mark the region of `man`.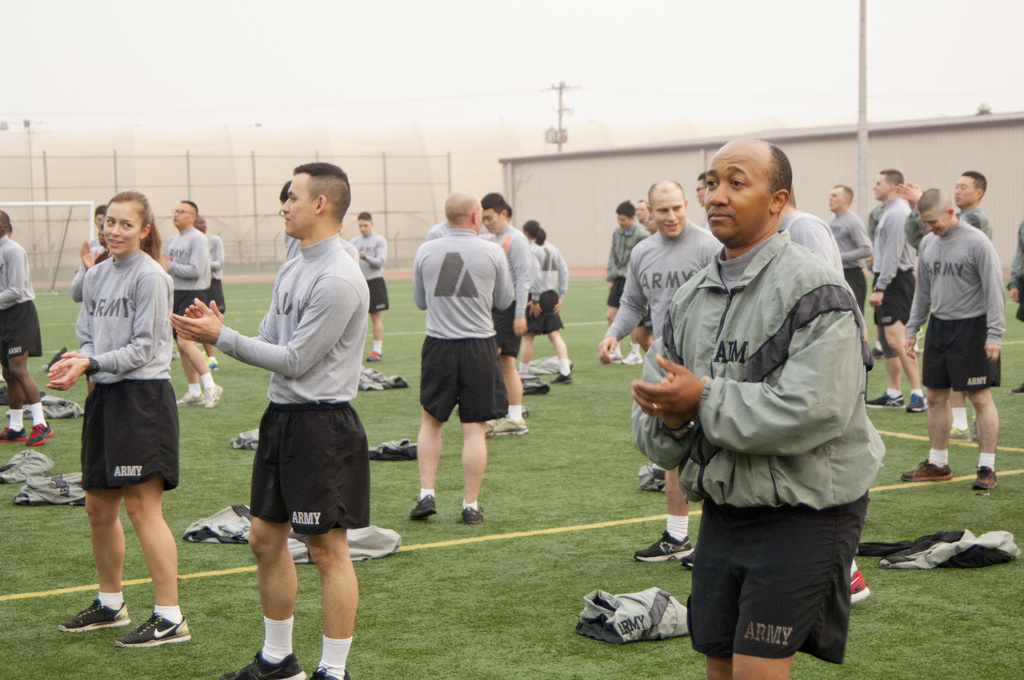
Region: 898:172:992:441.
